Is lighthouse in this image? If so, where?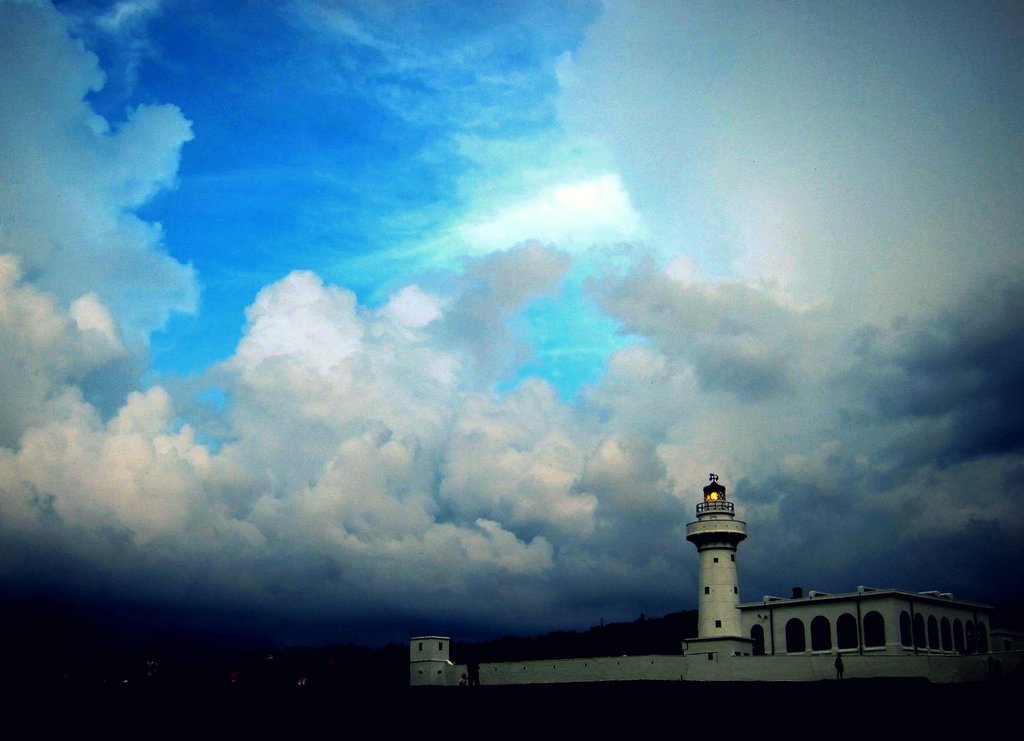
Yes, at {"x1": 685, "y1": 473, "x2": 745, "y2": 636}.
